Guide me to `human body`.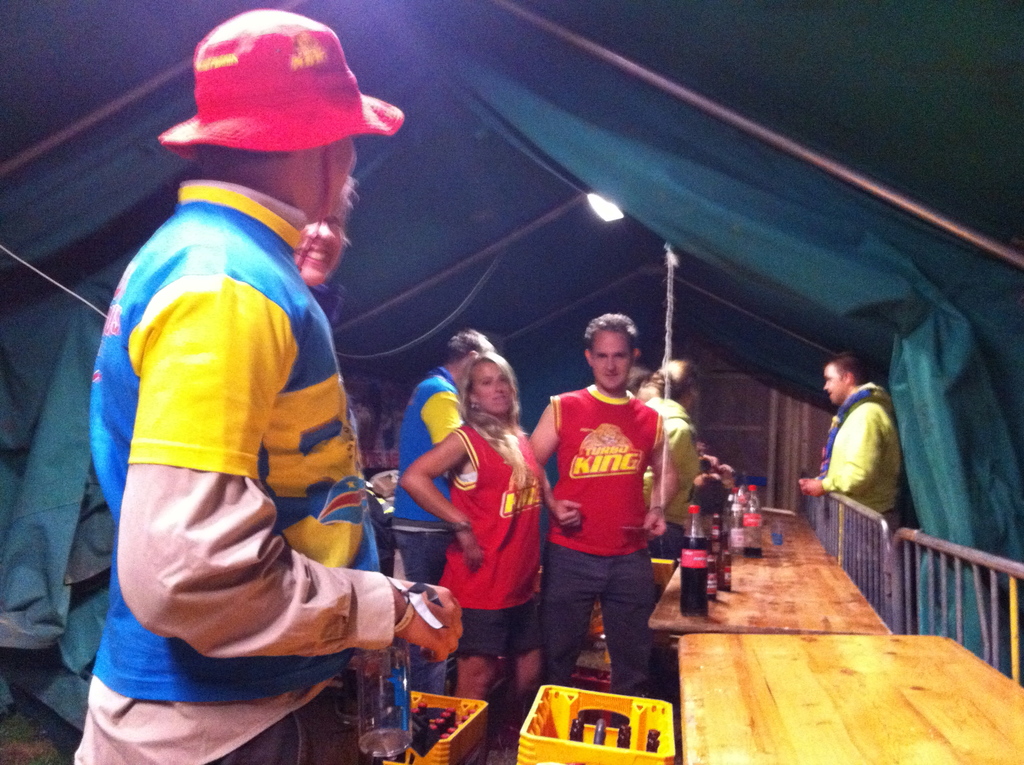
Guidance: pyautogui.locateOnScreen(403, 417, 559, 728).
